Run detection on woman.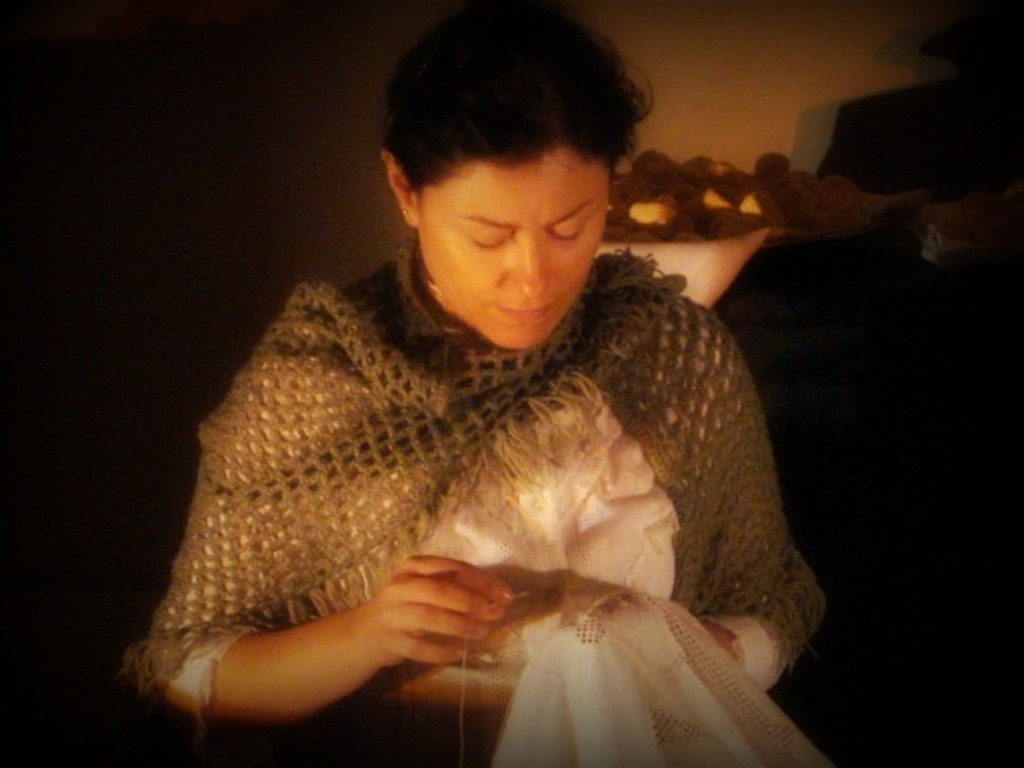
Result: 145,13,803,751.
